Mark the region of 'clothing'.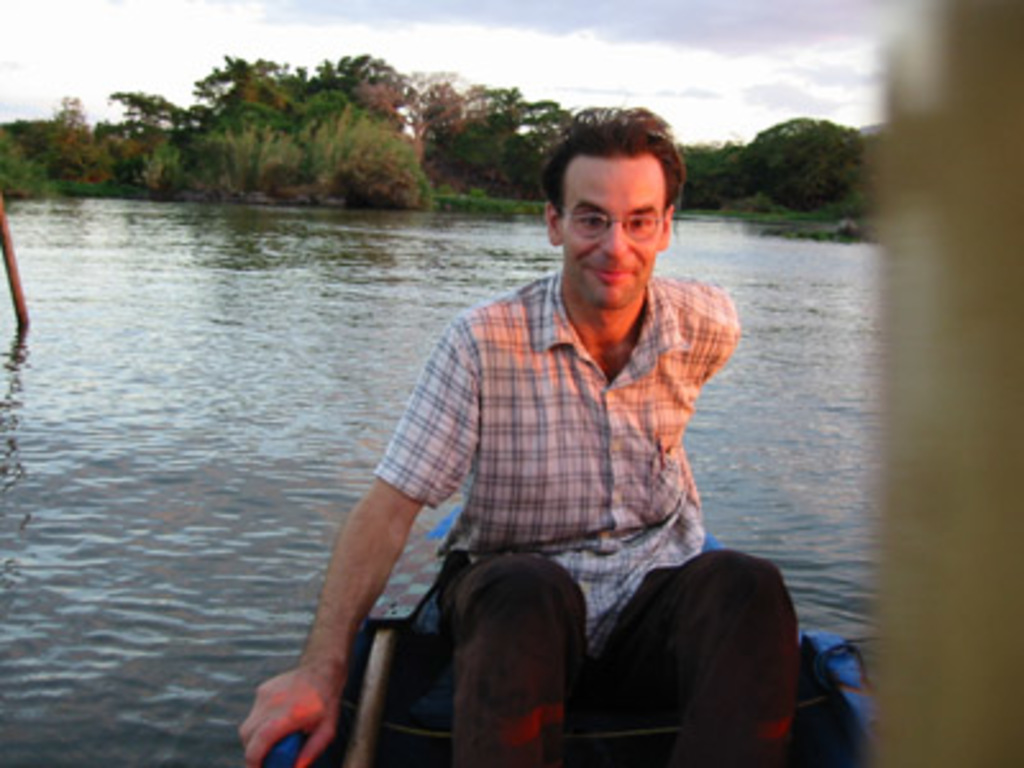
Region: pyautogui.locateOnScreen(325, 218, 753, 686).
